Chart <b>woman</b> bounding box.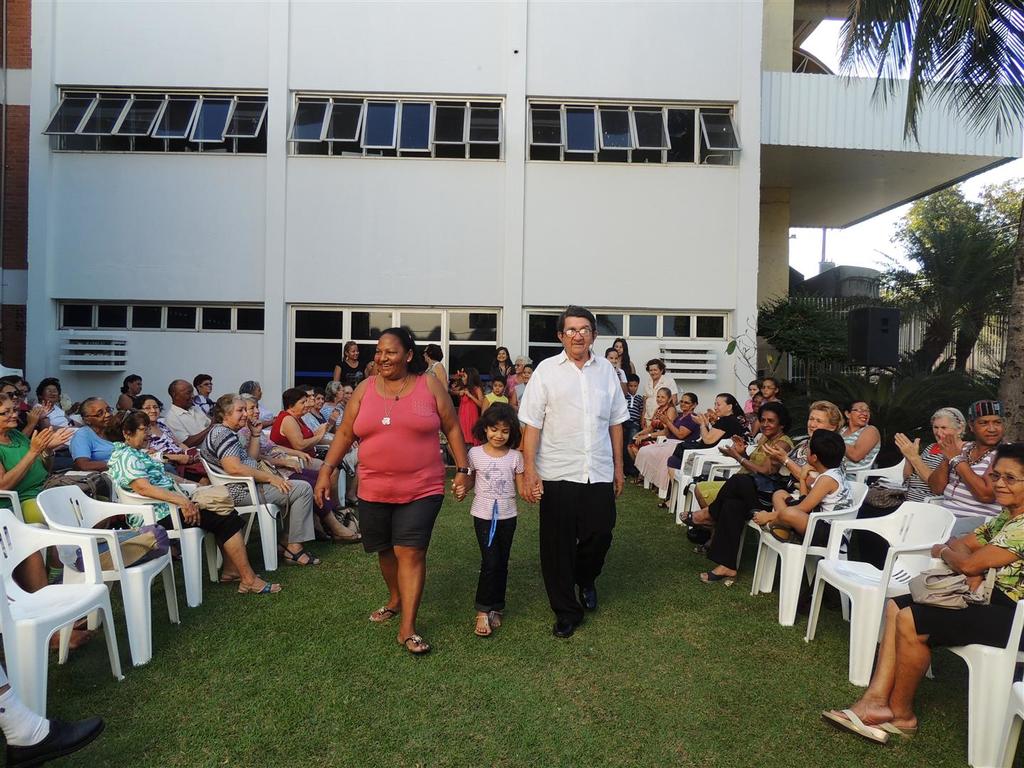
Charted: box(0, 398, 80, 530).
